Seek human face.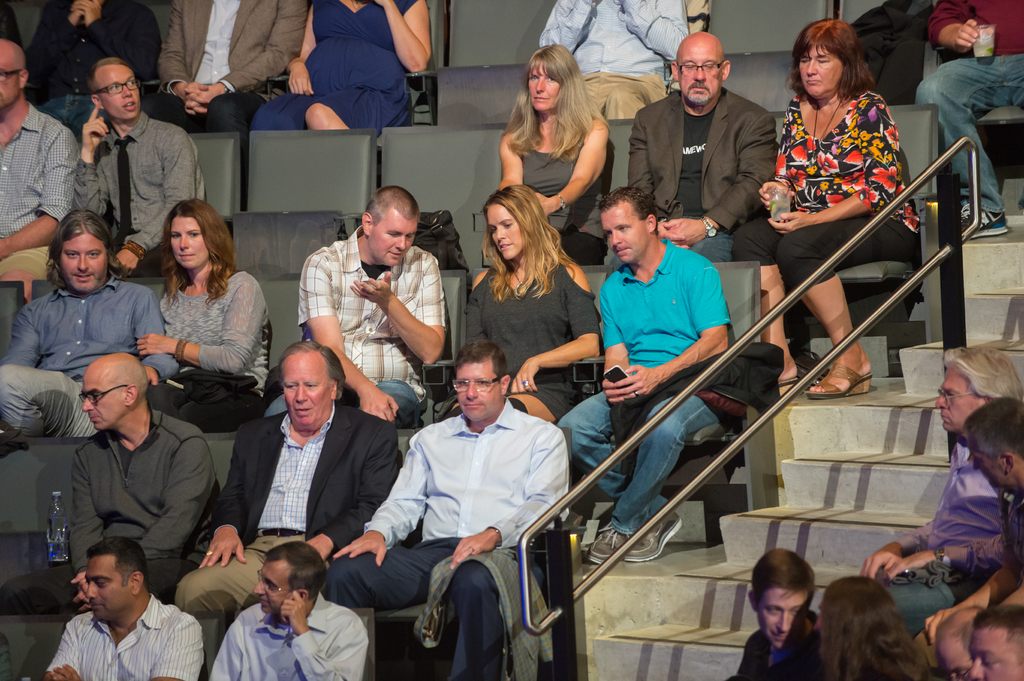
<region>756, 584, 812, 649</region>.
